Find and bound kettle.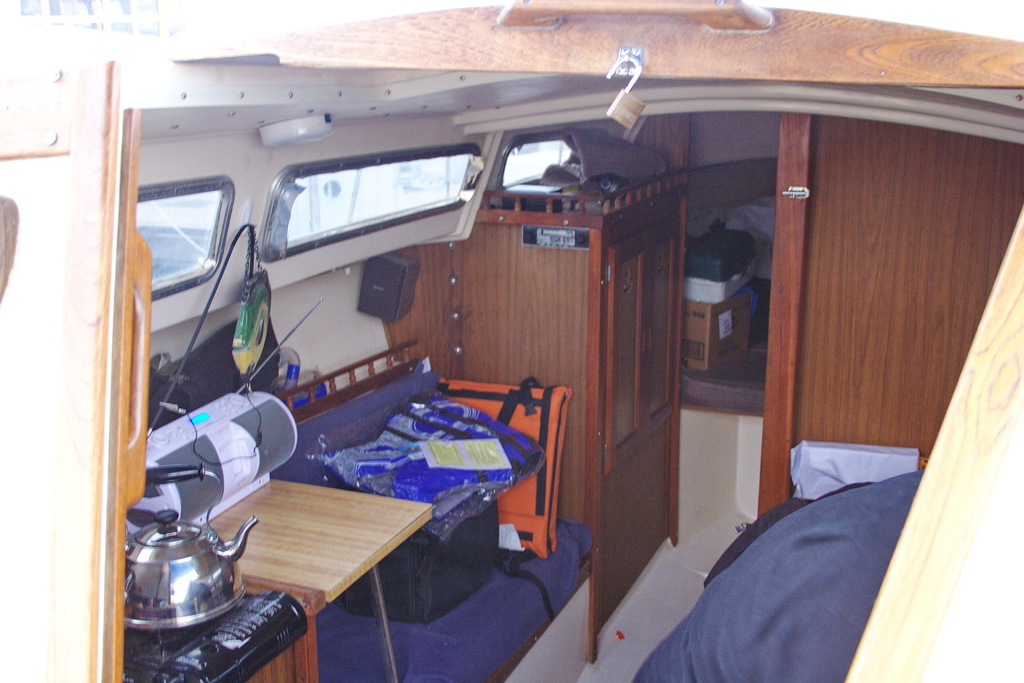
Bound: (125, 466, 255, 632).
